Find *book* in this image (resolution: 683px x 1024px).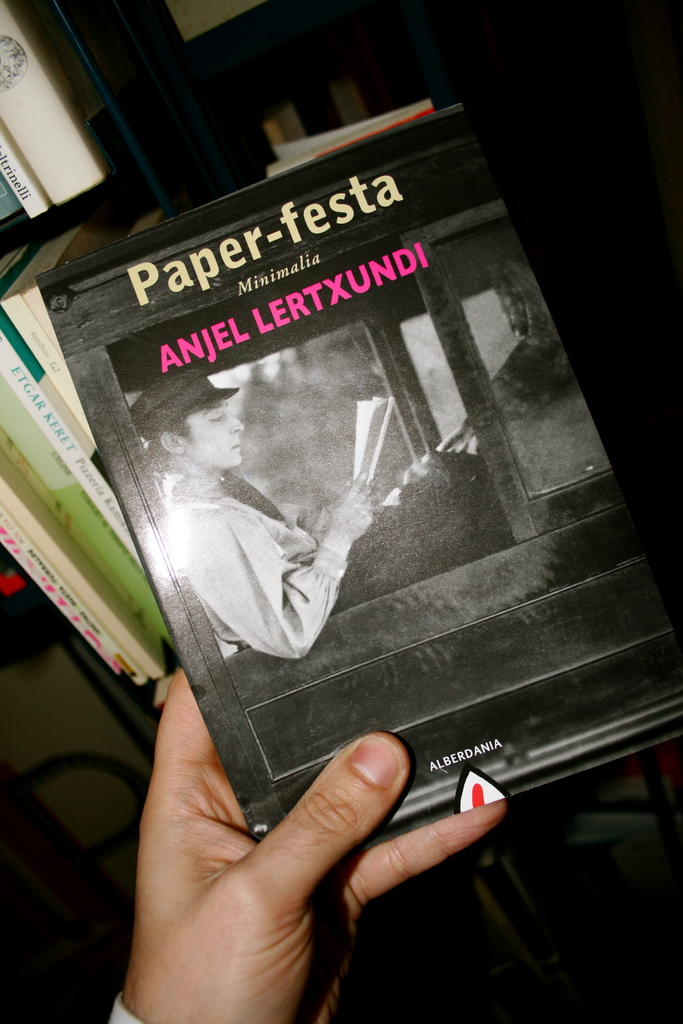
x1=29, y1=102, x2=682, y2=844.
